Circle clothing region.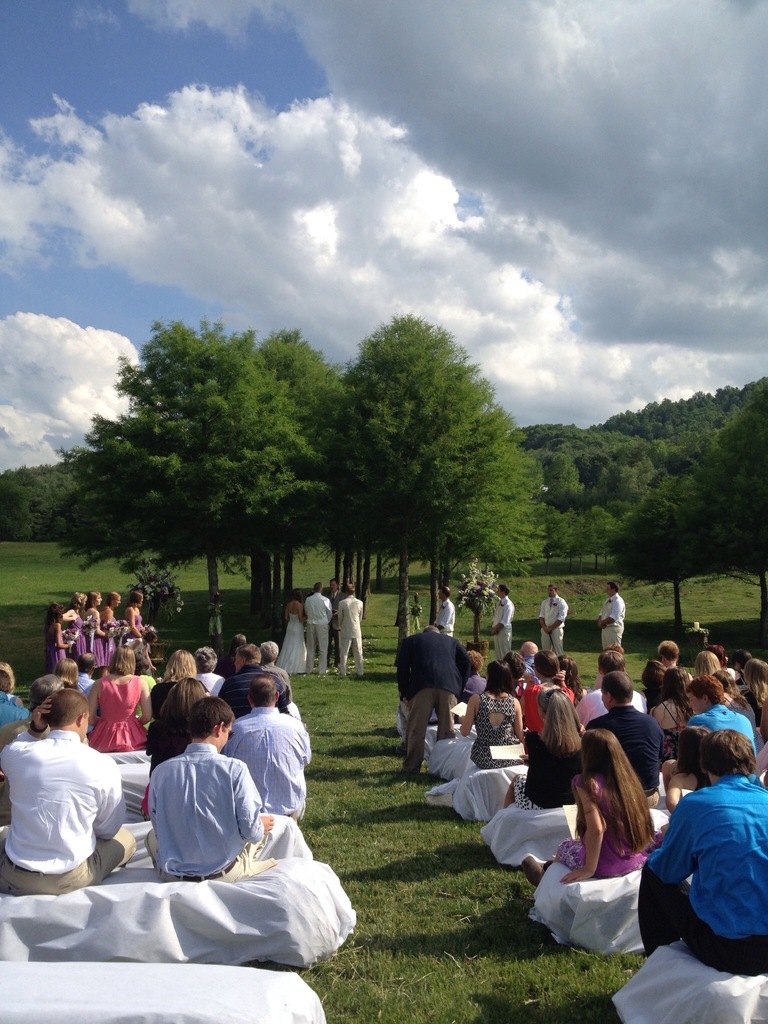
Region: (227, 705, 314, 832).
